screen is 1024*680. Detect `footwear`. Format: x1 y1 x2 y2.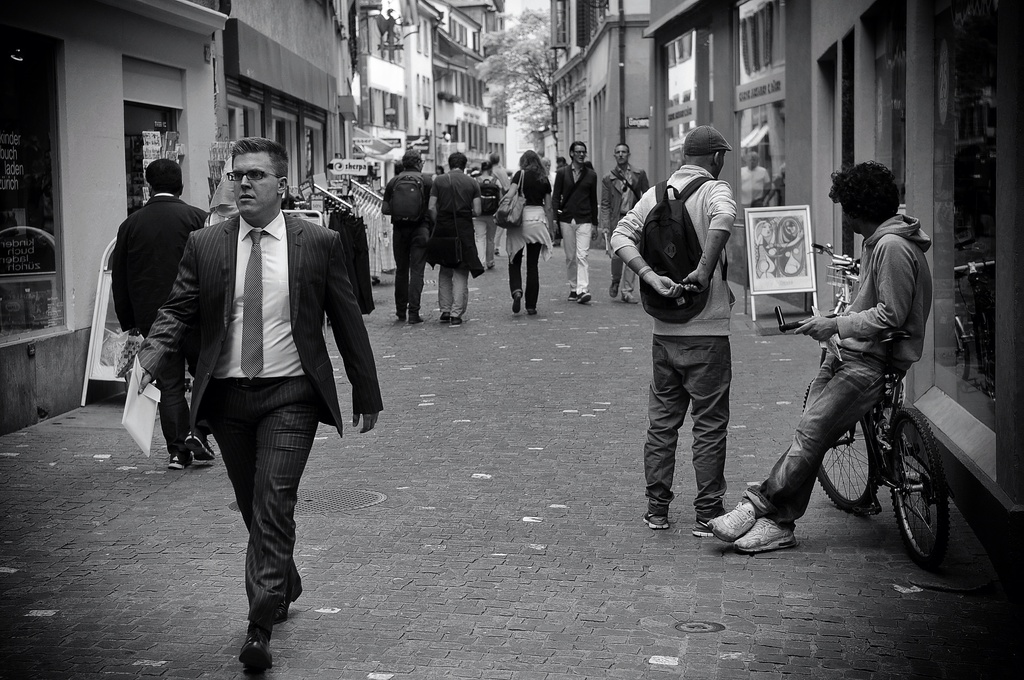
707 497 761 543.
